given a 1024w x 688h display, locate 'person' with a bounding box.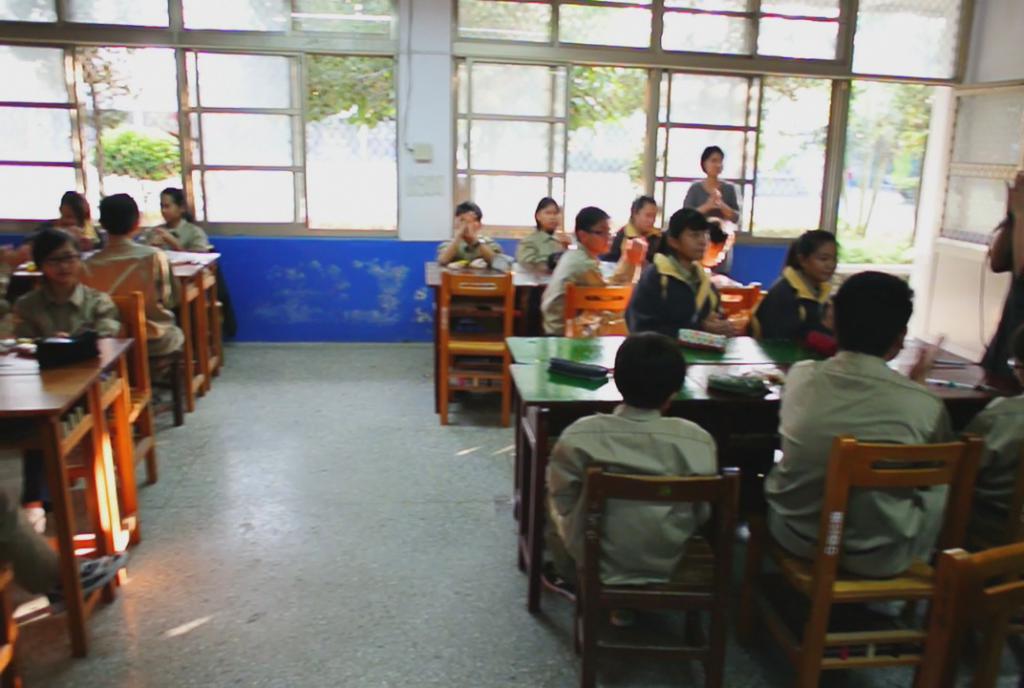
Located: (538, 204, 607, 337).
